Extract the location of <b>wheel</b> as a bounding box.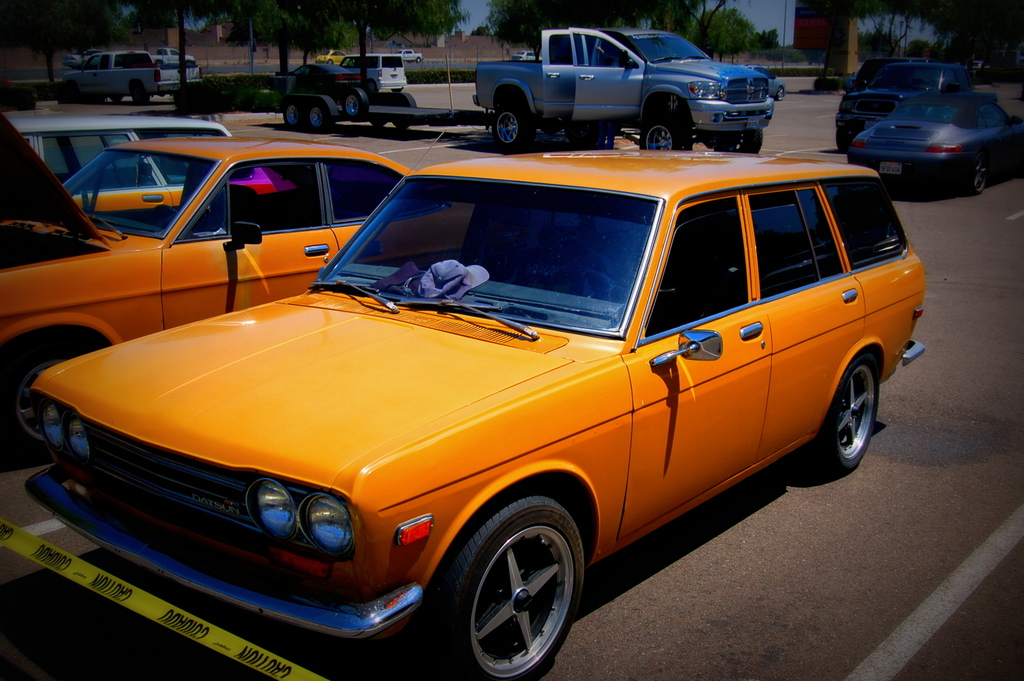
833:123:845:152.
